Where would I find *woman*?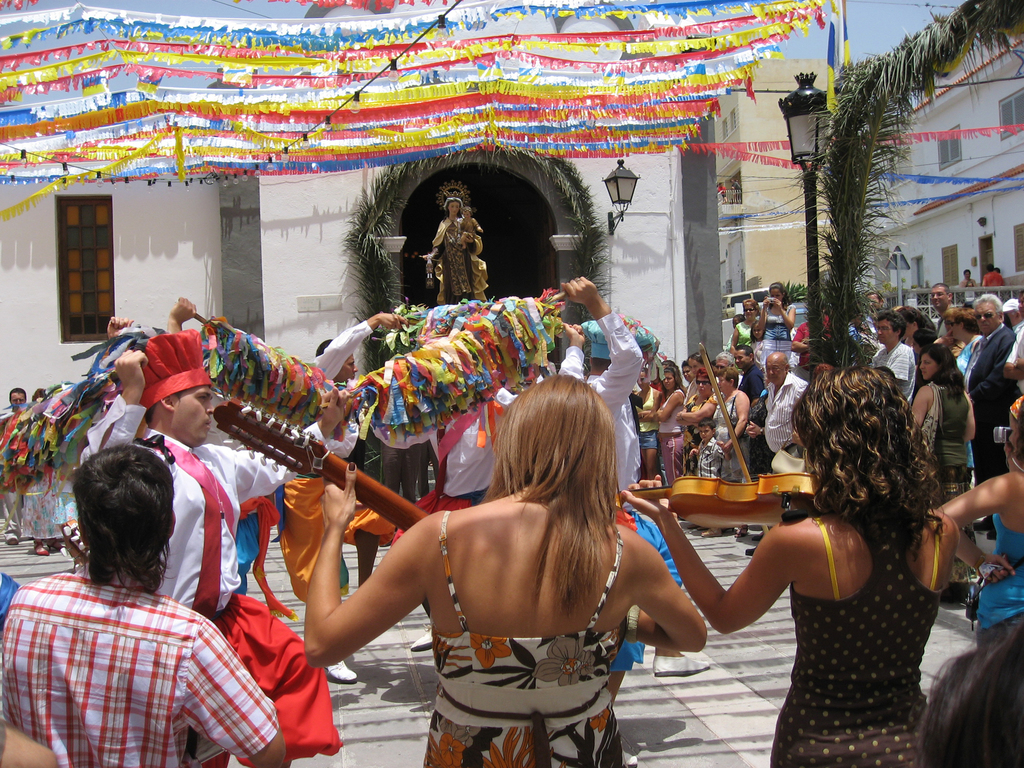
At <box>677,367,719,477</box>.
